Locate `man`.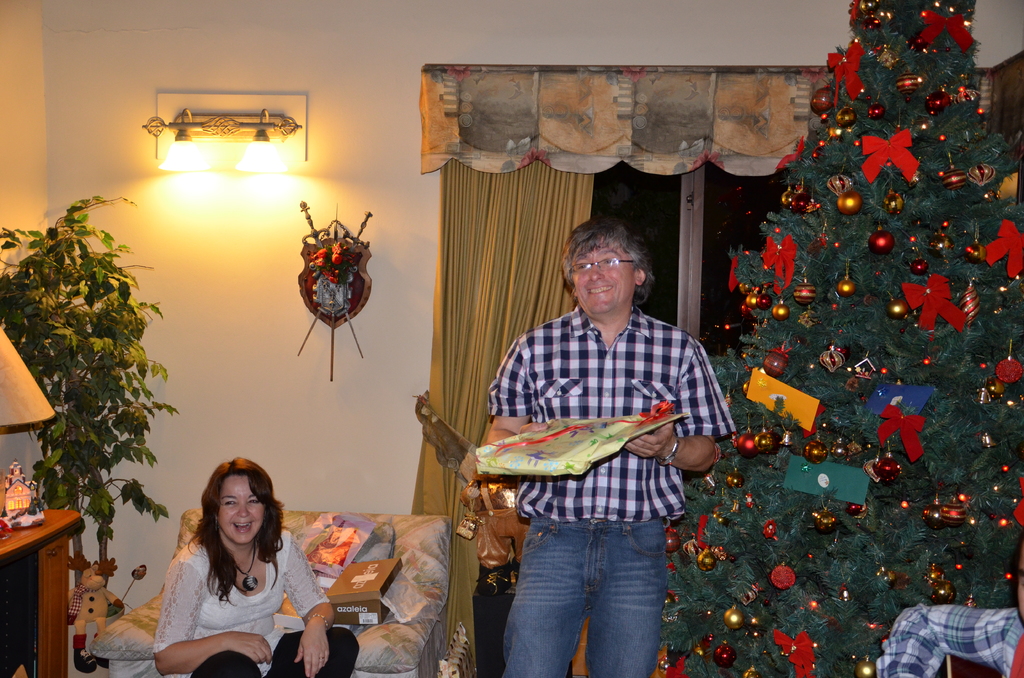
Bounding box: 480 219 749 677.
